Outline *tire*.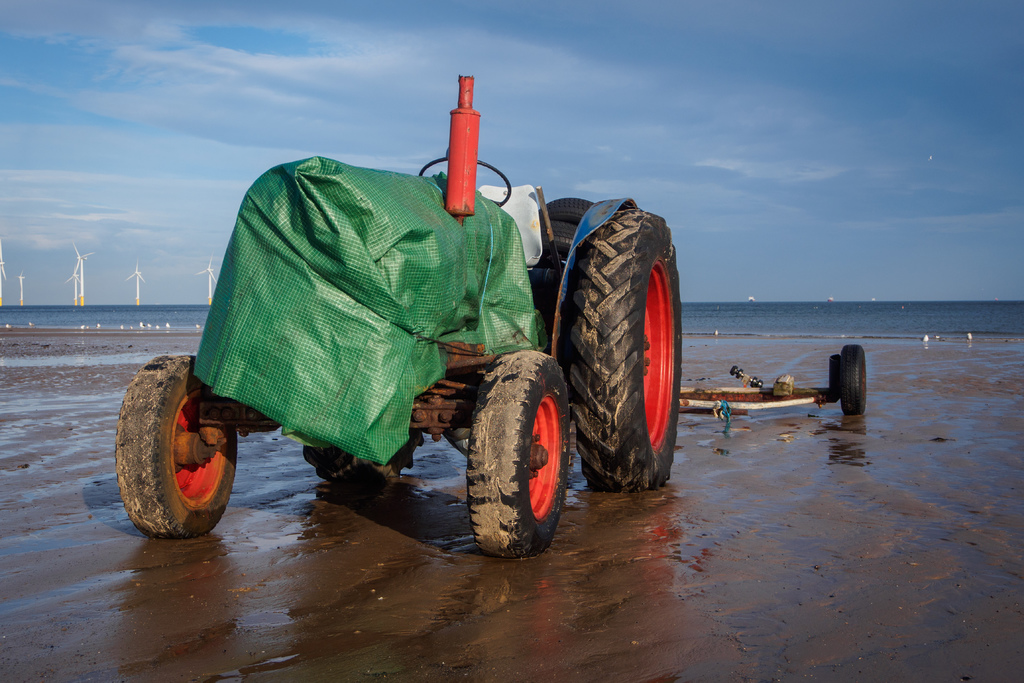
Outline: (300,427,424,482).
